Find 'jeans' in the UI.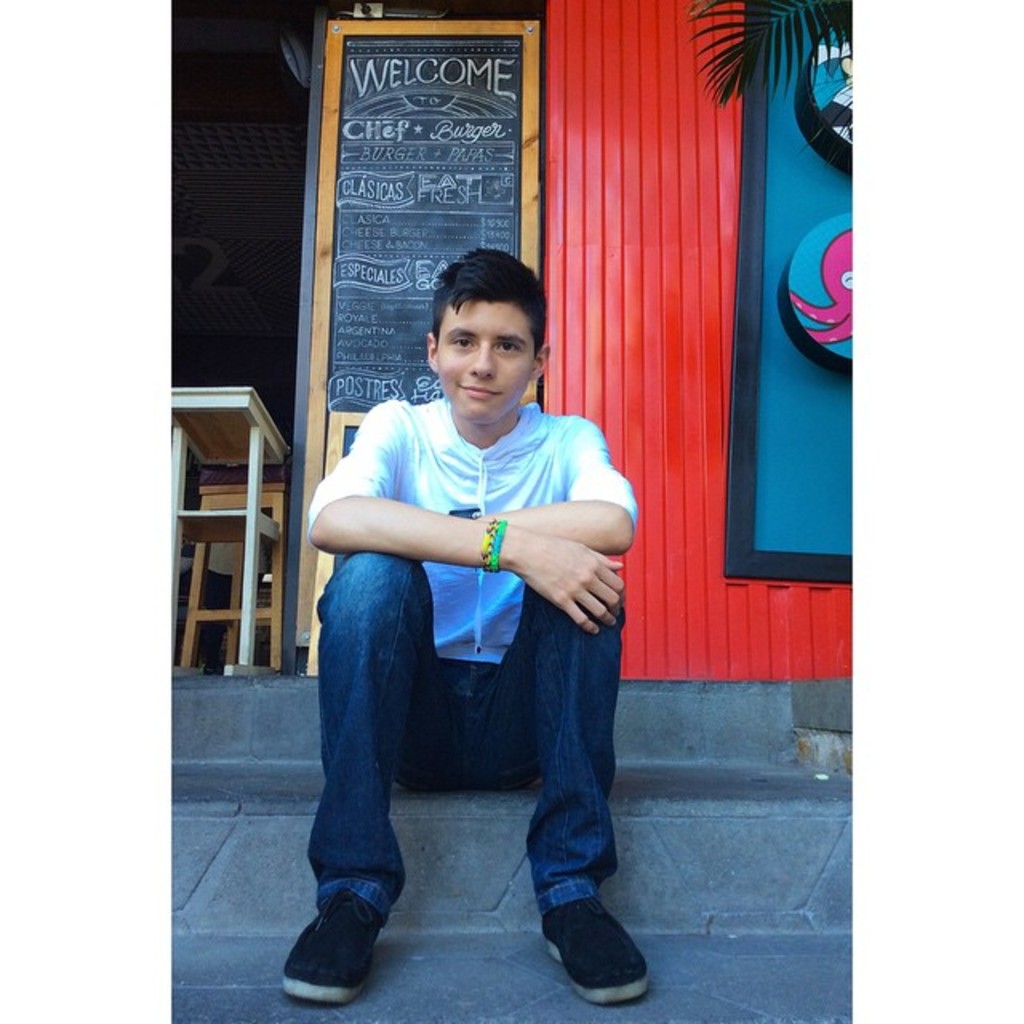
UI element at (296,542,650,976).
